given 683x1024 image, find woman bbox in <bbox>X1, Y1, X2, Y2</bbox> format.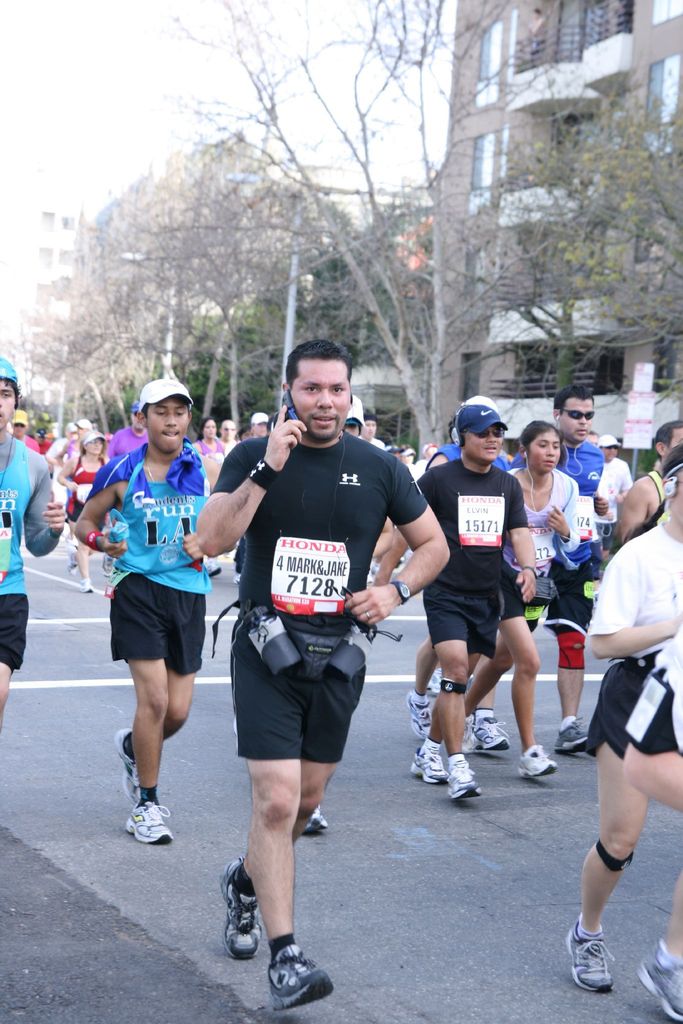
<bbox>464, 417, 580, 781</bbox>.
